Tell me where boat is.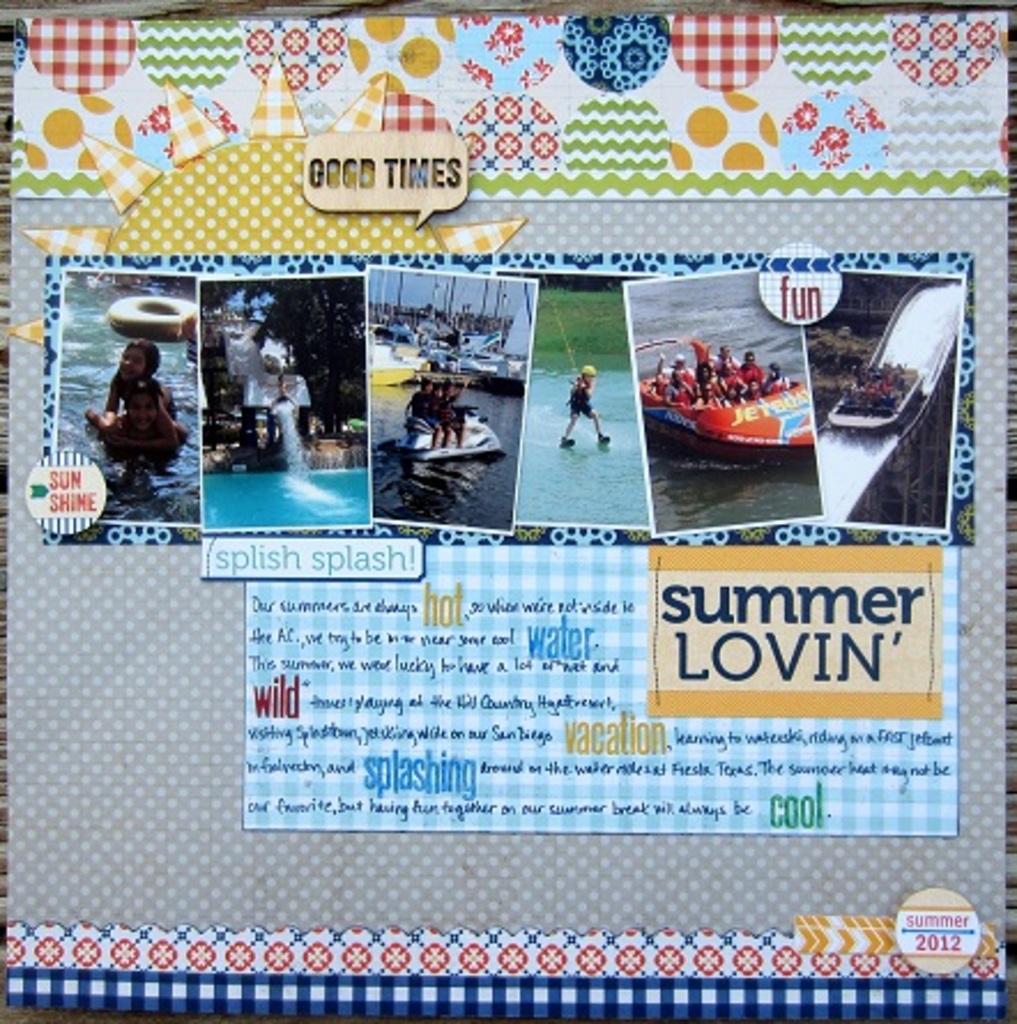
boat is at <box>637,341,817,467</box>.
